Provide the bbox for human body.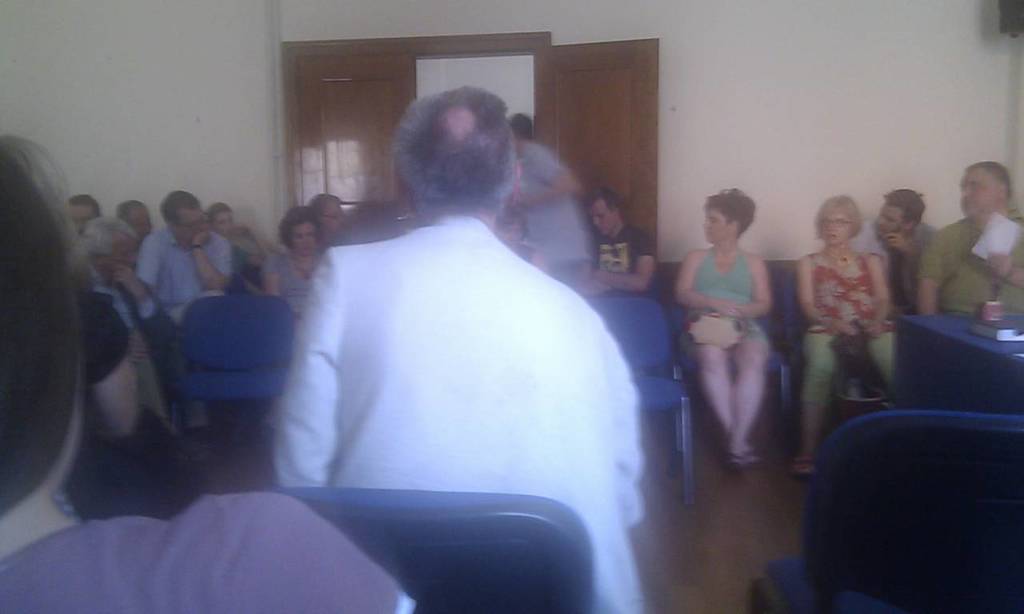
box=[512, 138, 593, 278].
